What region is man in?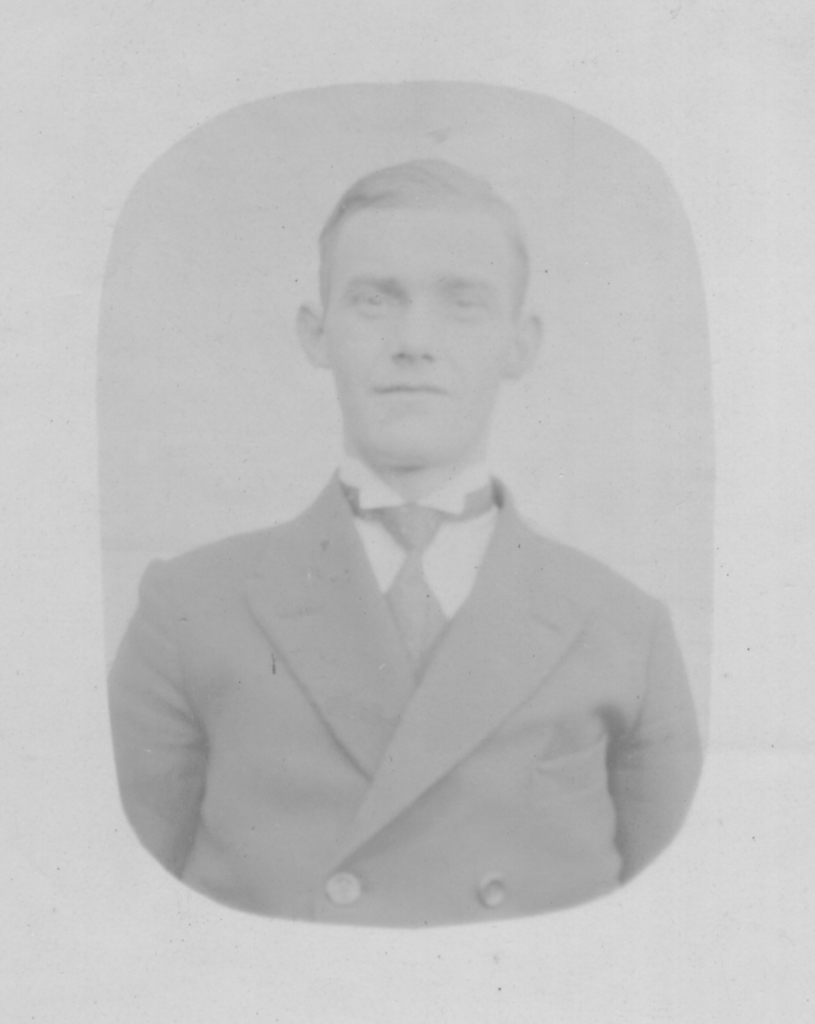
(left=102, top=99, right=744, bottom=963).
